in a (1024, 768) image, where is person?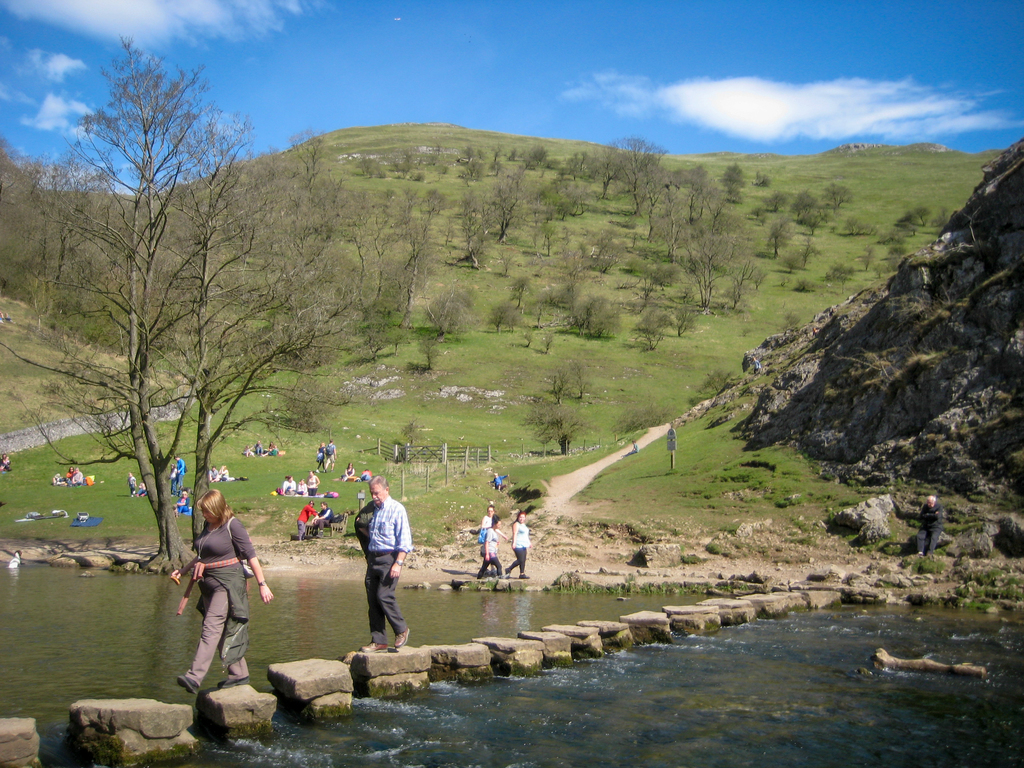
box(477, 512, 507, 574).
